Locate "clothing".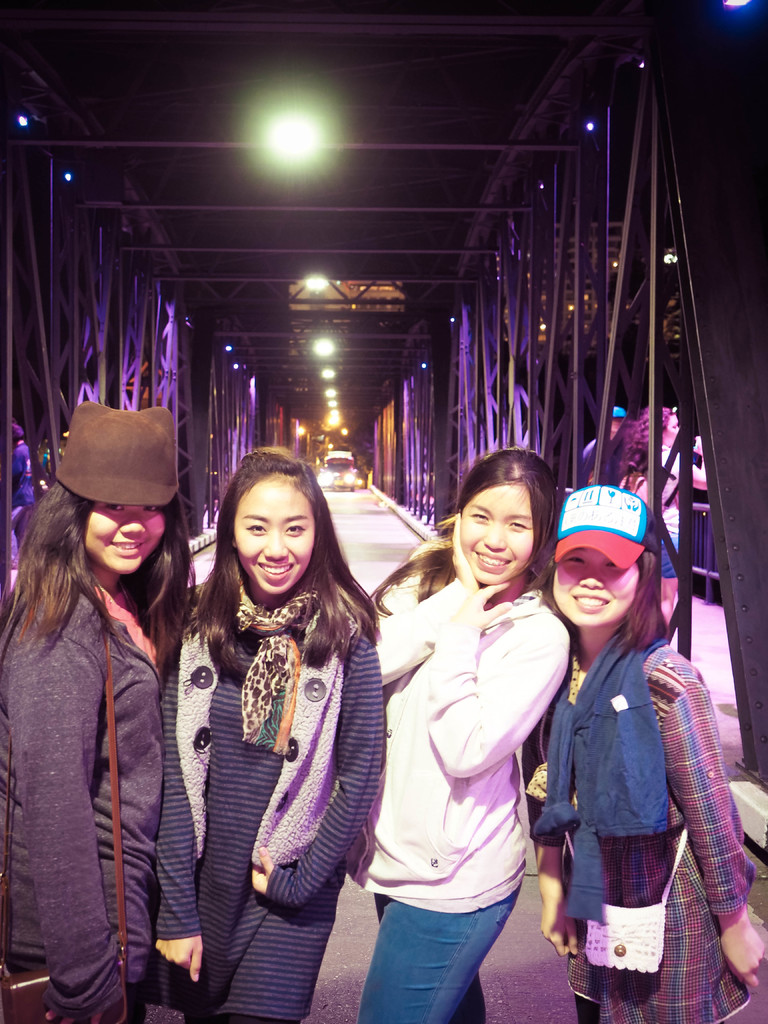
Bounding box: bbox(556, 577, 727, 997).
